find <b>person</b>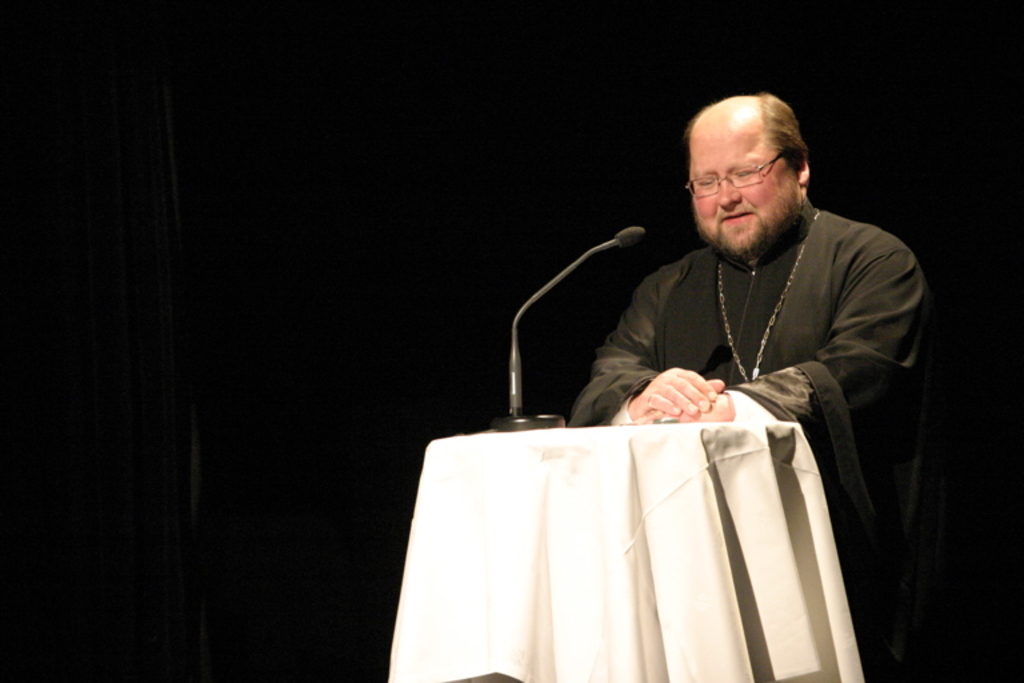
region(544, 93, 928, 552)
